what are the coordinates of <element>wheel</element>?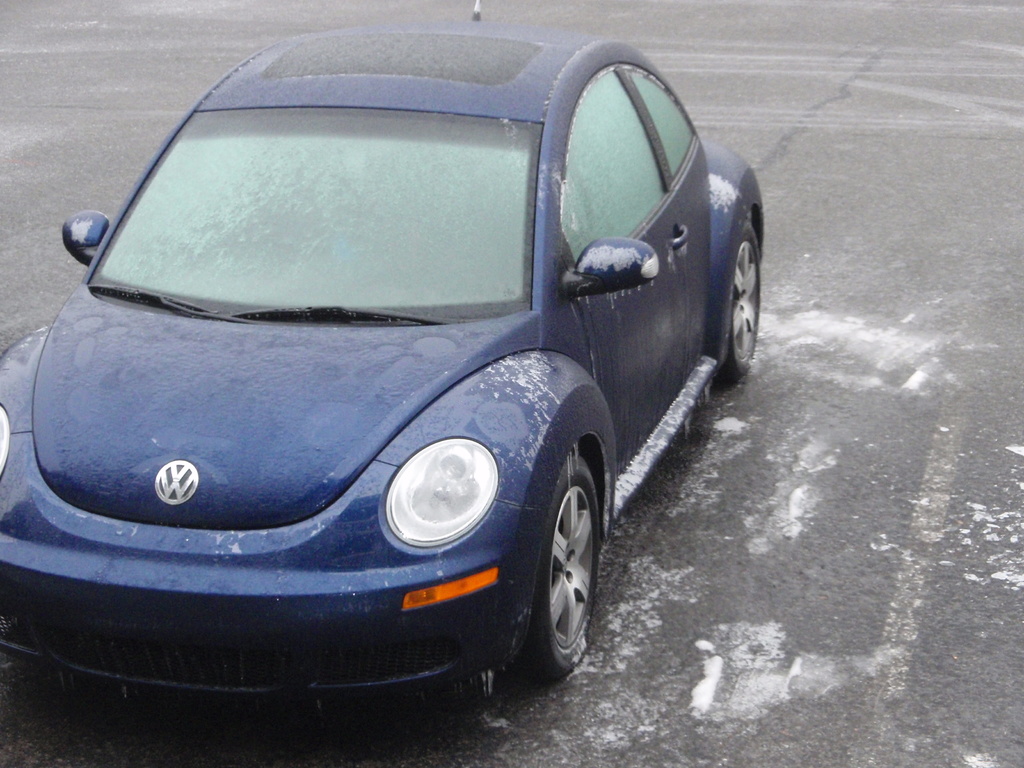
Rect(718, 221, 764, 384).
